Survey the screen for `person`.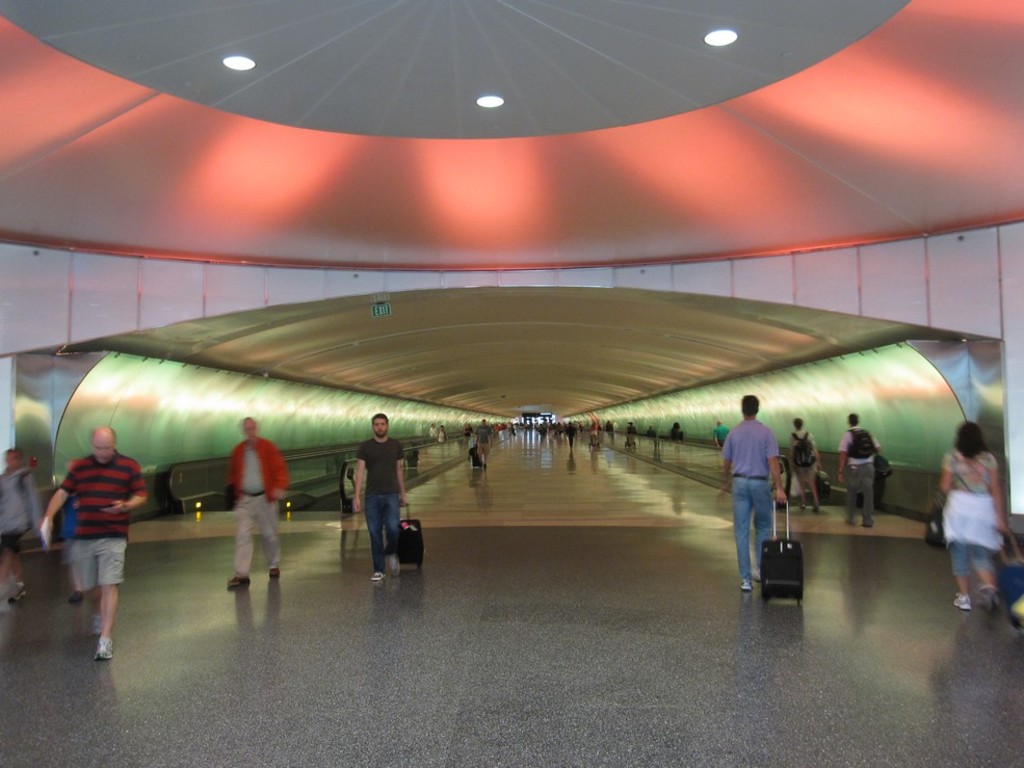
Survey found: l=789, t=421, r=820, b=504.
